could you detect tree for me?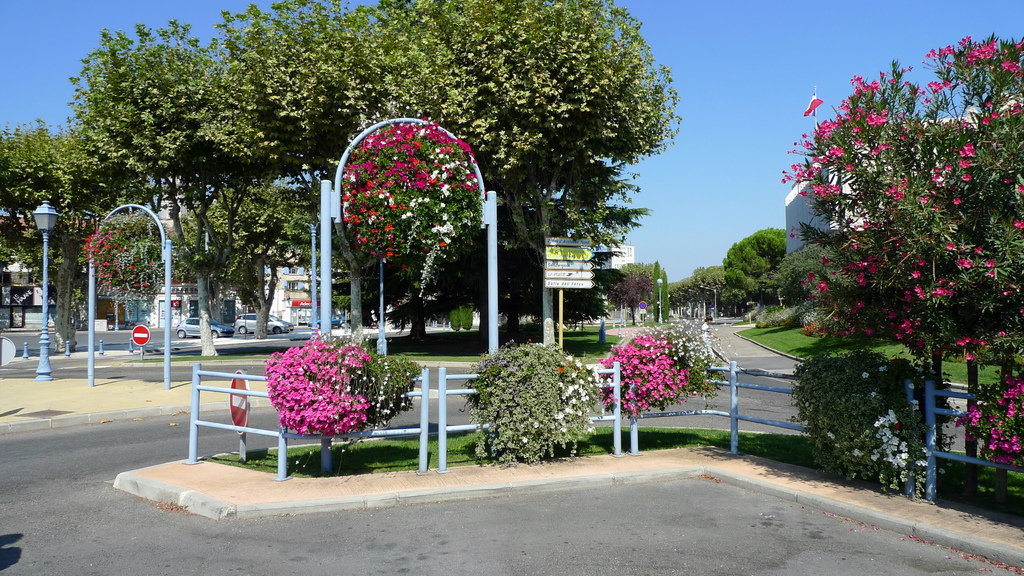
Detection result: BBox(771, 42, 1023, 462).
